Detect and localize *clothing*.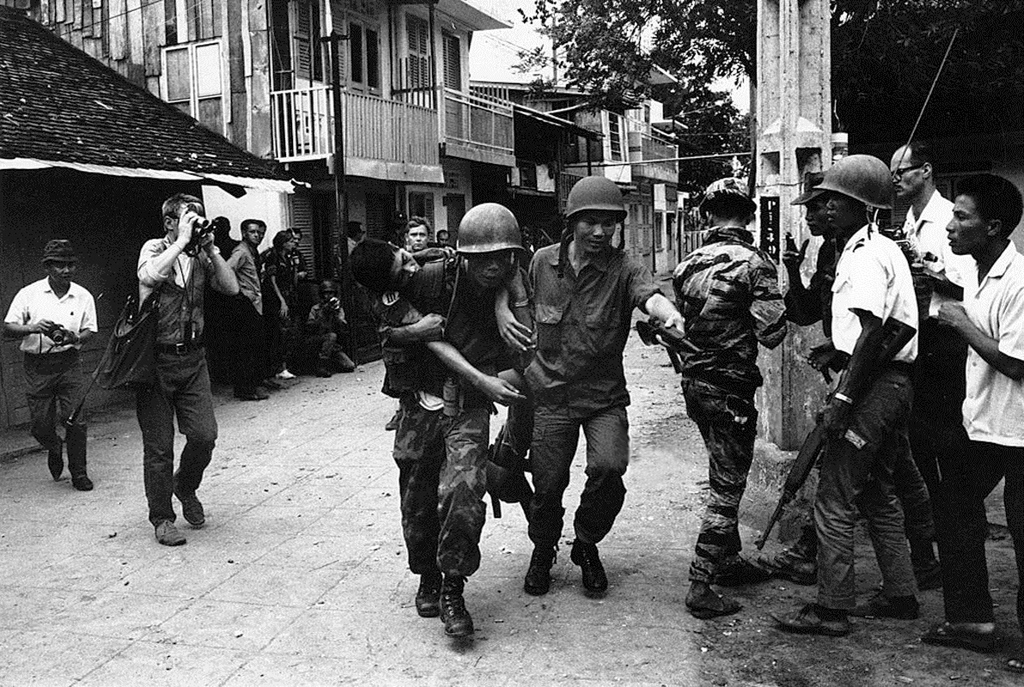
Localized at x1=901 y1=192 x2=967 y2=564.
